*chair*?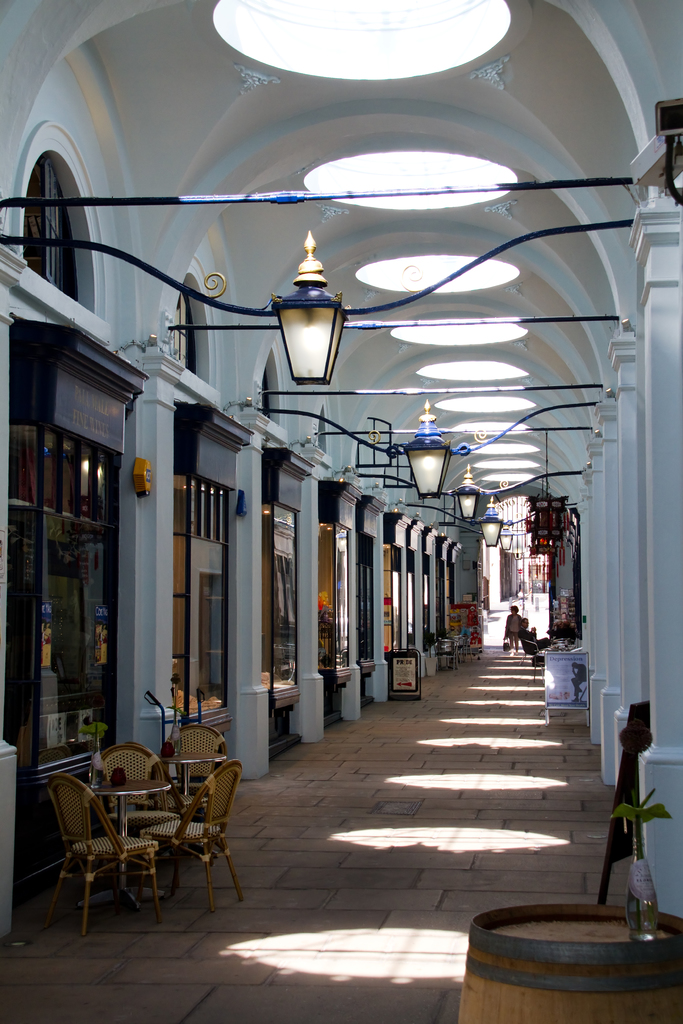
(left=93, top=743, right=167, bottom=879)
